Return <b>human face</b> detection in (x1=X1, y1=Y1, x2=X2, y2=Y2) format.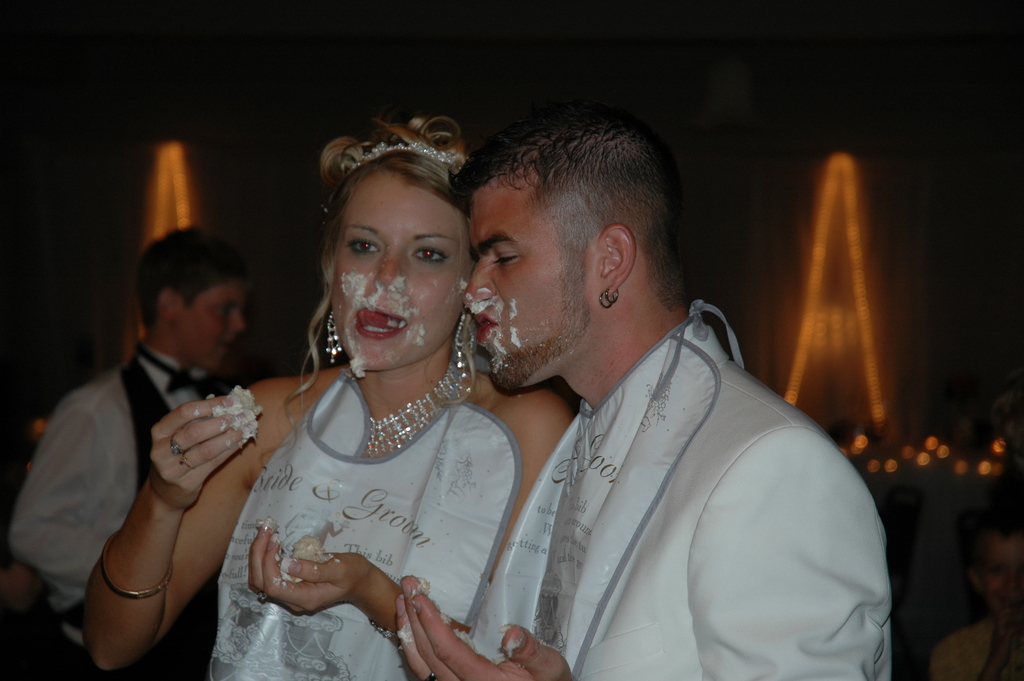
(x1=332, y1=157, x2=482, y2=367).
